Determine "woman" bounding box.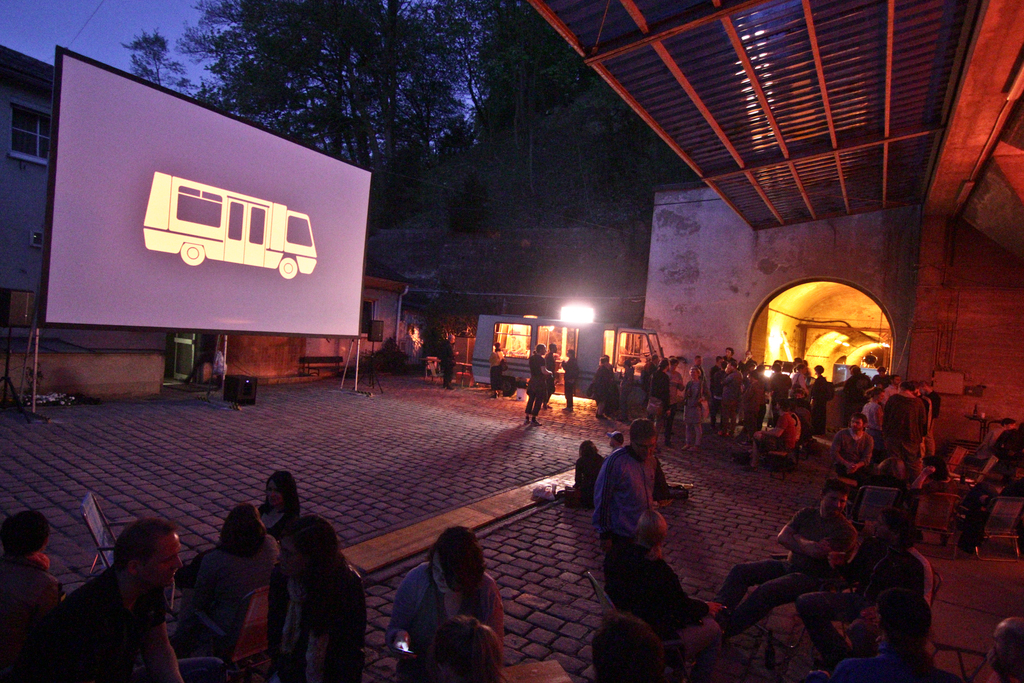
Determined: bbox(682, 370, 702, 445).
